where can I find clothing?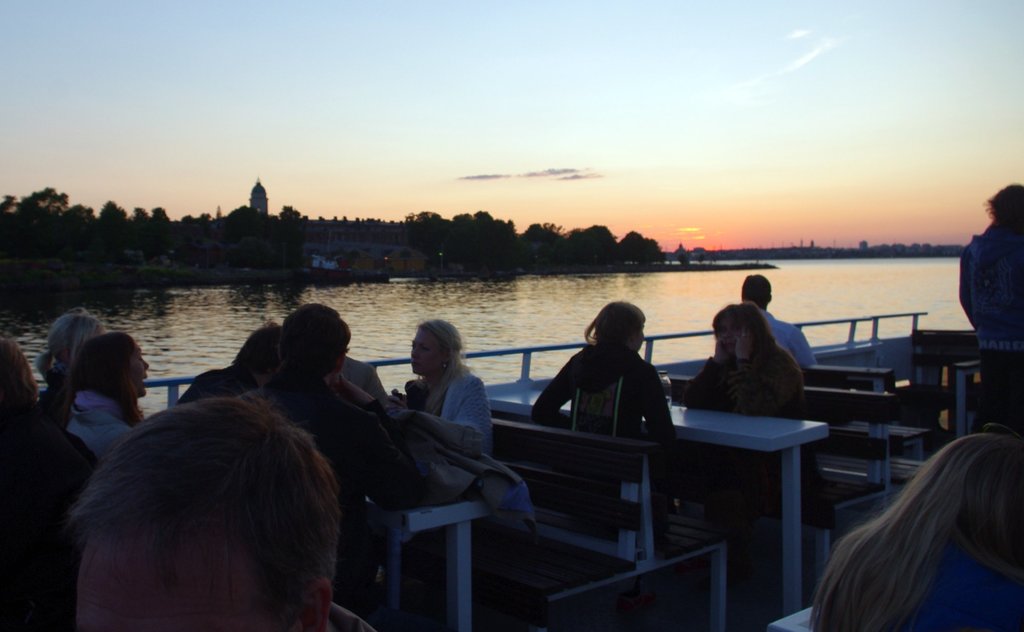
You can find it at box=[686, 349, 804, 417].
